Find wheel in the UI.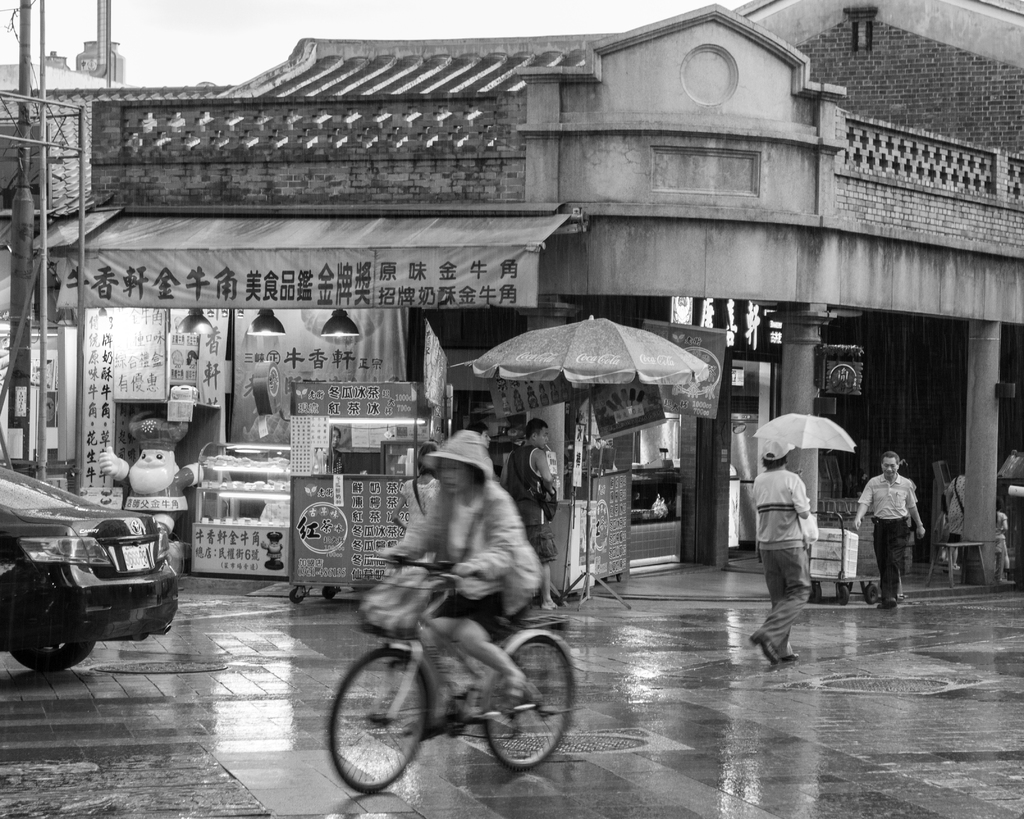
UI element at 329/653/419/800.
